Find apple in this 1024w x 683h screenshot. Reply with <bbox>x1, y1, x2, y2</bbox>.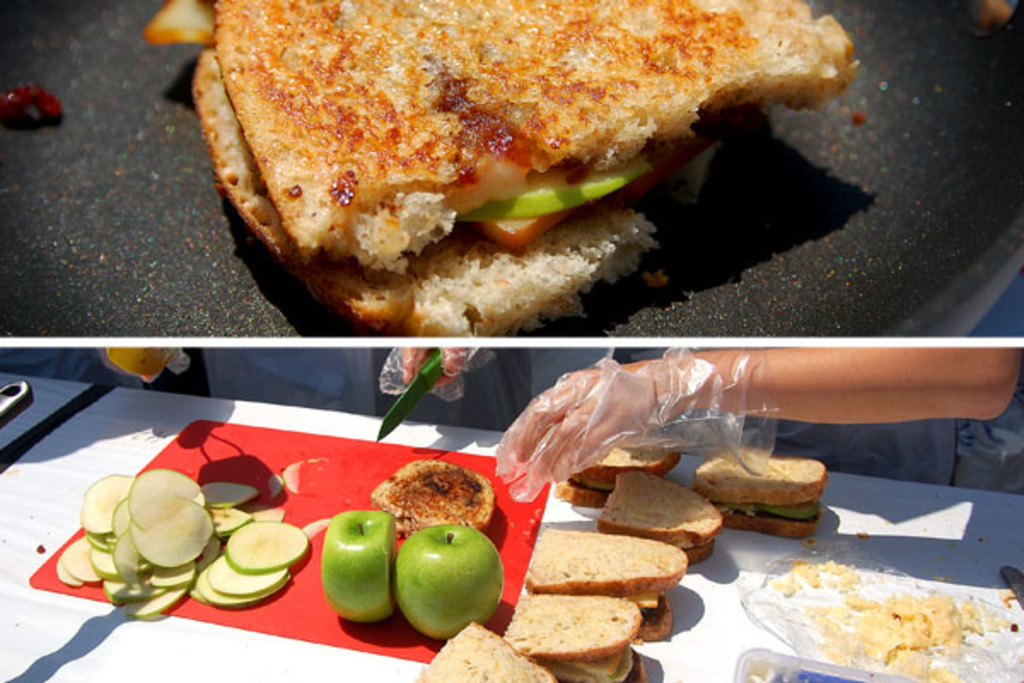
<bbox>317, 511, 403, 623</bbox>.
